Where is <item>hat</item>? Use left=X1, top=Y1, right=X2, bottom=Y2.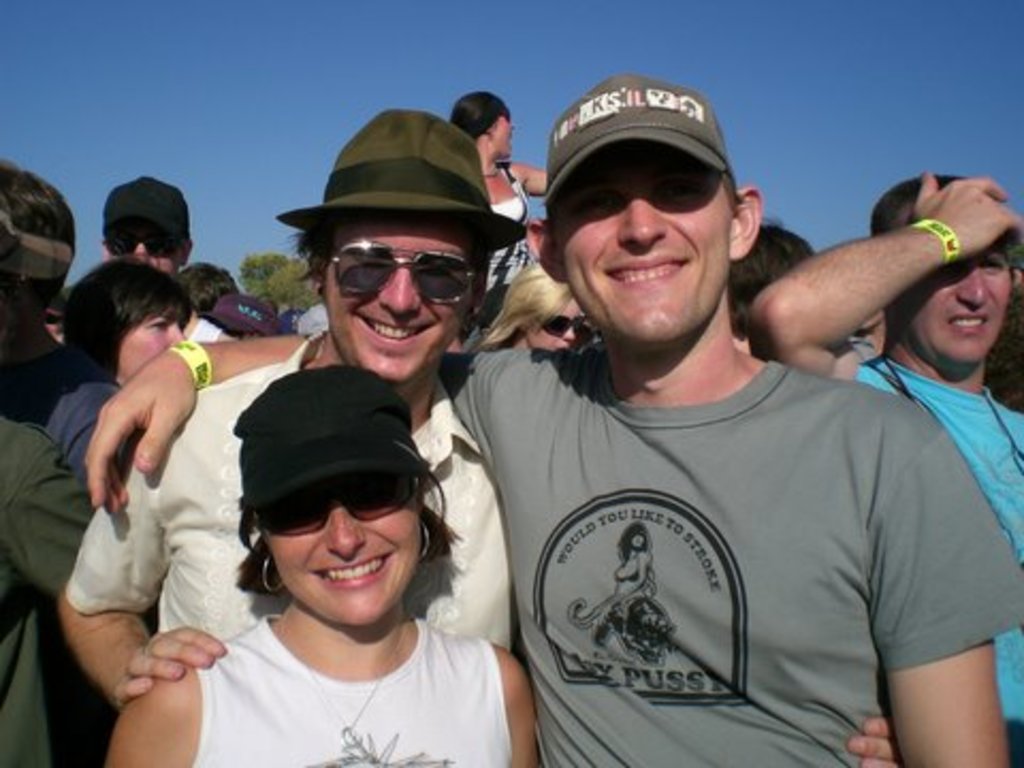
left=273, top=105, right=525, bottom=252.
